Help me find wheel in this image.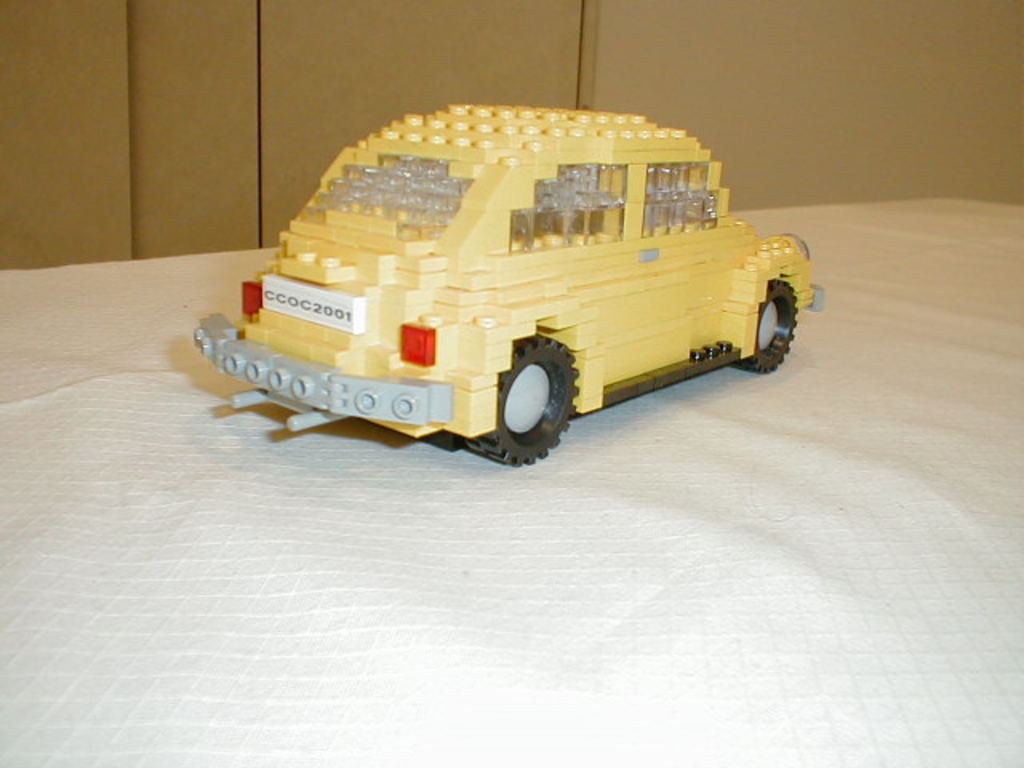
Found it: pyautogui.locateOnScreen(491, 336, 574, 443).
